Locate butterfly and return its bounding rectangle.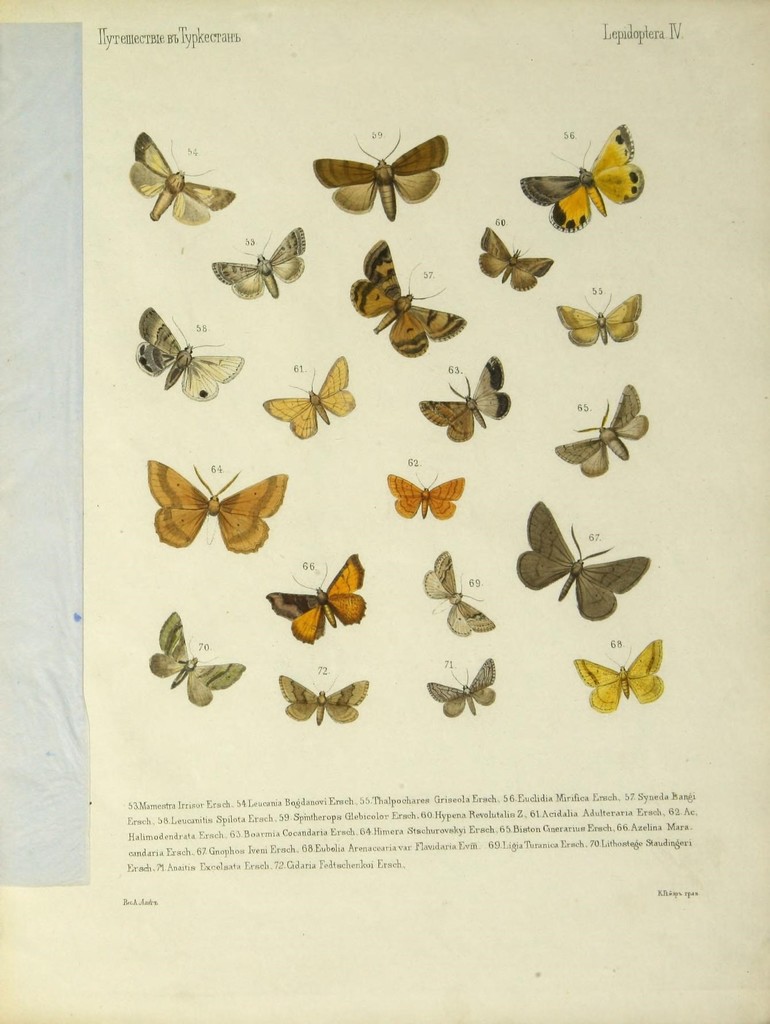
(551, 387, 647, 476).
